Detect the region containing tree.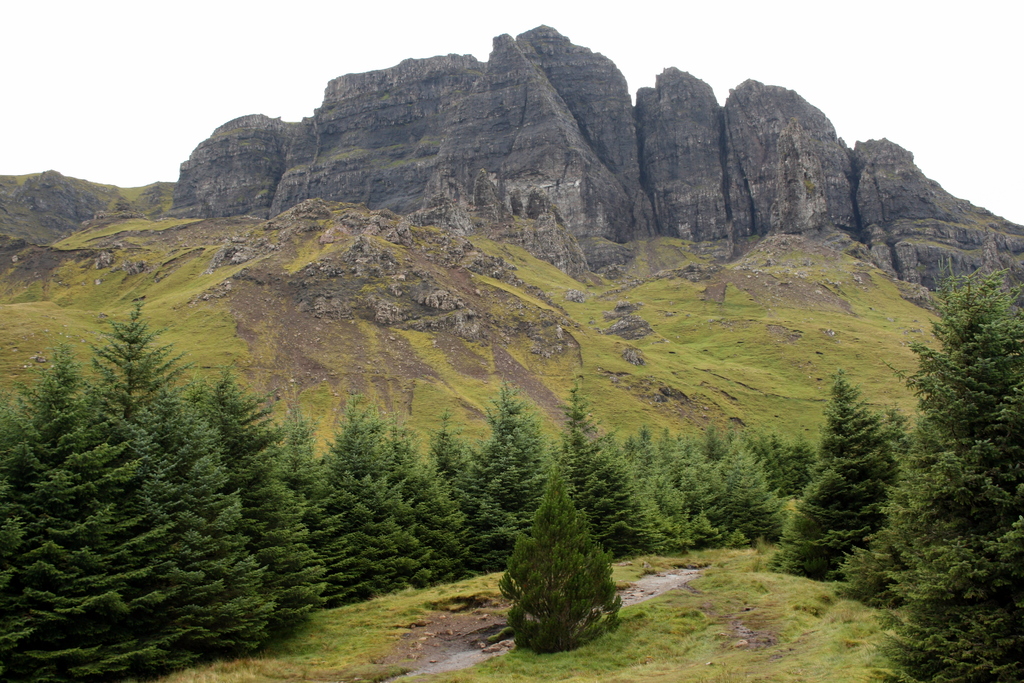
(765,367,897,585).
